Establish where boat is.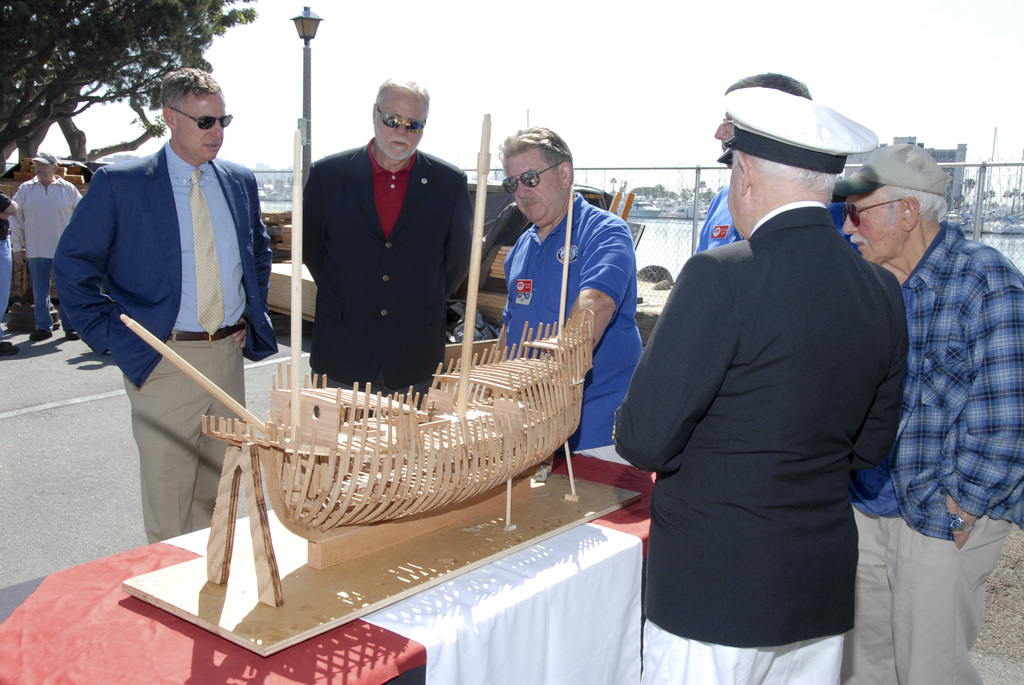
Established at rect(114, 107, 594, 609).
